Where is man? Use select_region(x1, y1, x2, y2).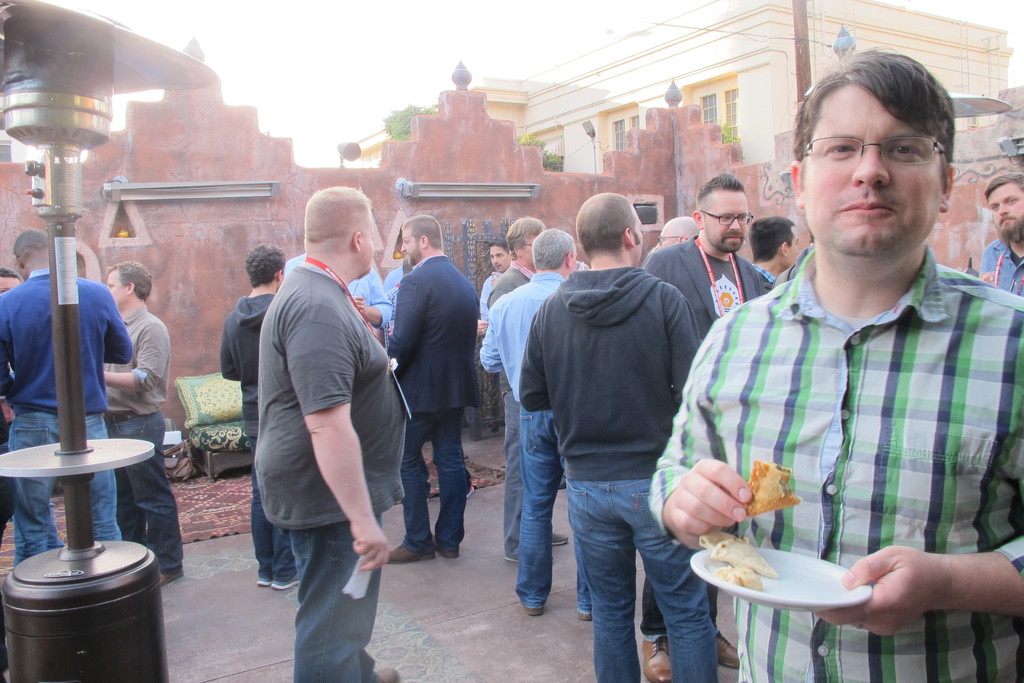
select_region(641, 172, 777, 682).
